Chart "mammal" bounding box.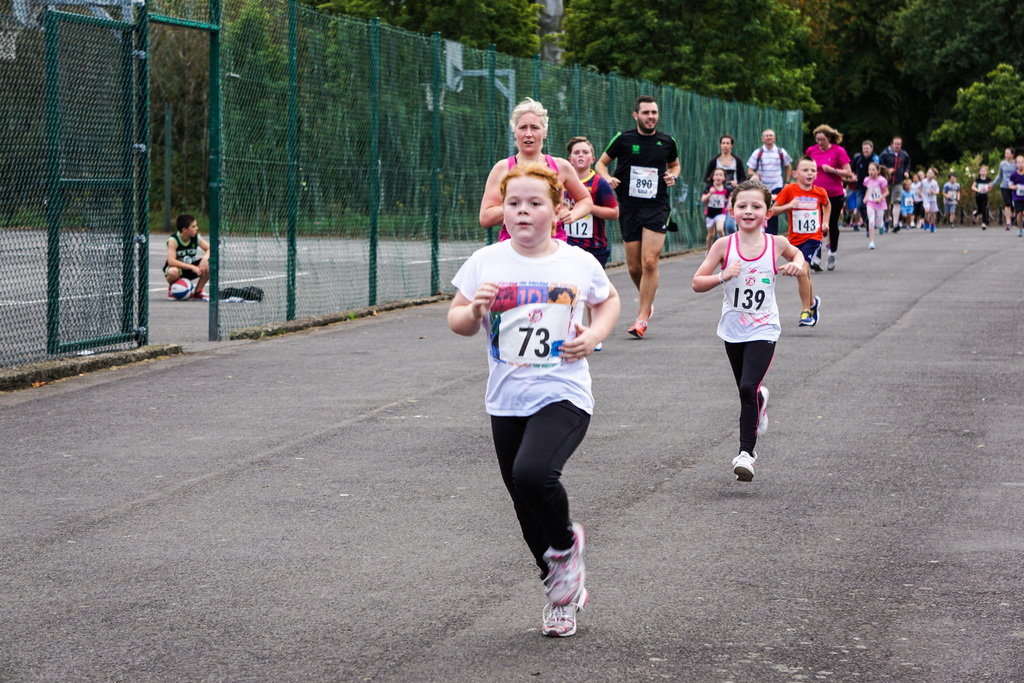
Charted: pyautogui.locateOnScreen(748, 126, 793, 231).
